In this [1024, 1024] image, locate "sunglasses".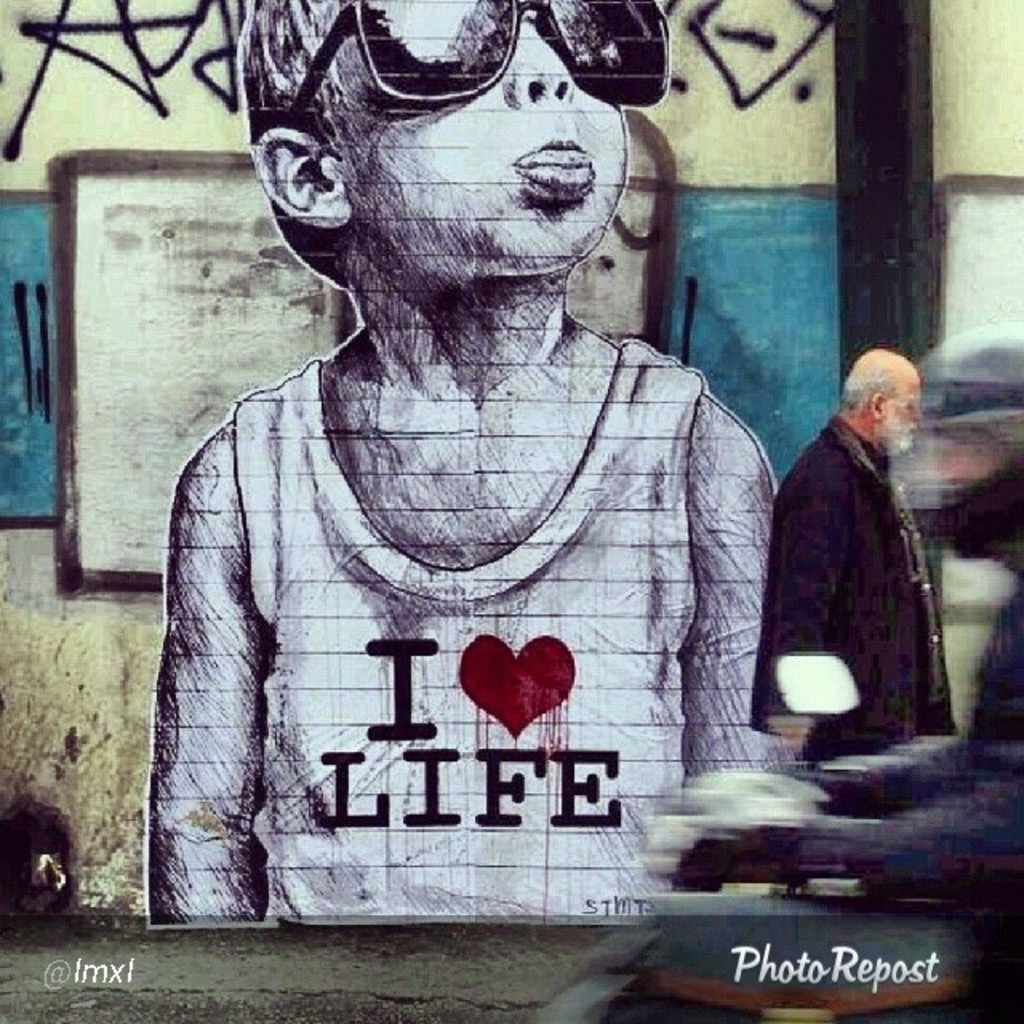
Bounding box: <bbox>278, 0, 670, 112</bbox>.
